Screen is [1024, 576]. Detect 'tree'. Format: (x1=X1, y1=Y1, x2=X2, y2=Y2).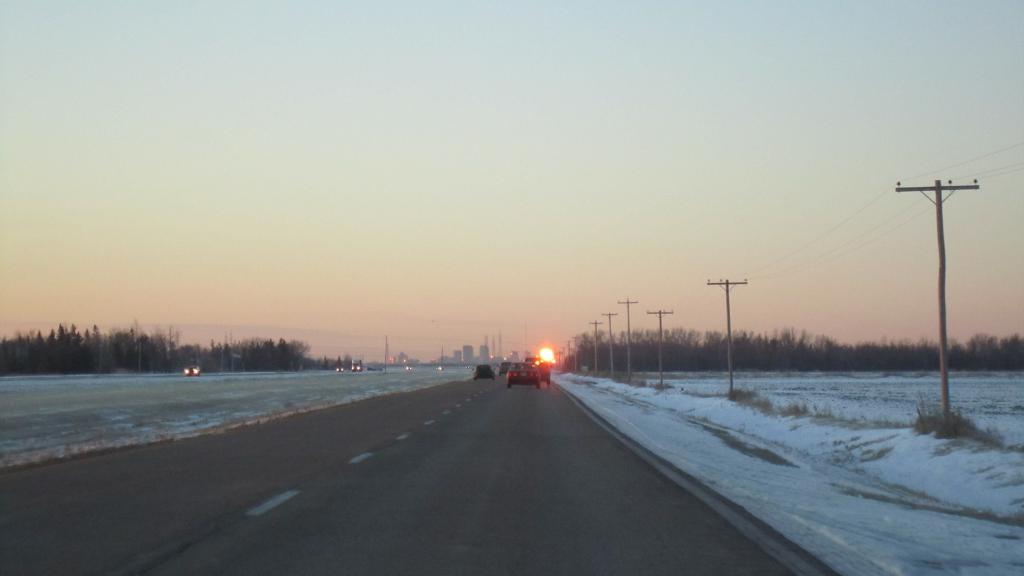
(x1=776, y1=333, x2=797, y2=373).
